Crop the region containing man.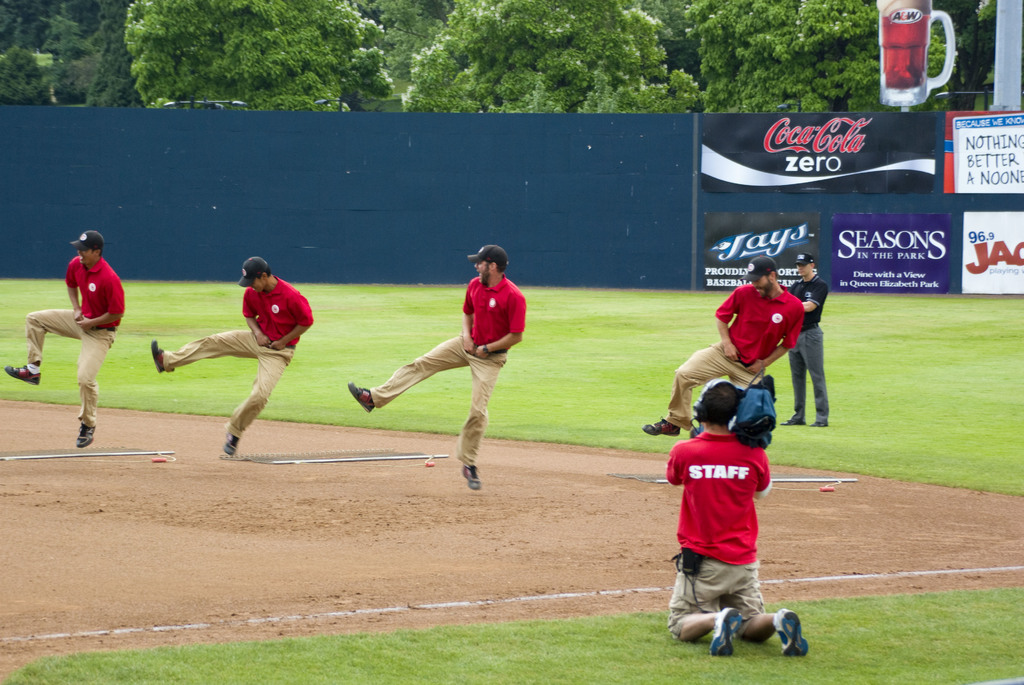
Crop region: rect(784, 262, 831, 421).
